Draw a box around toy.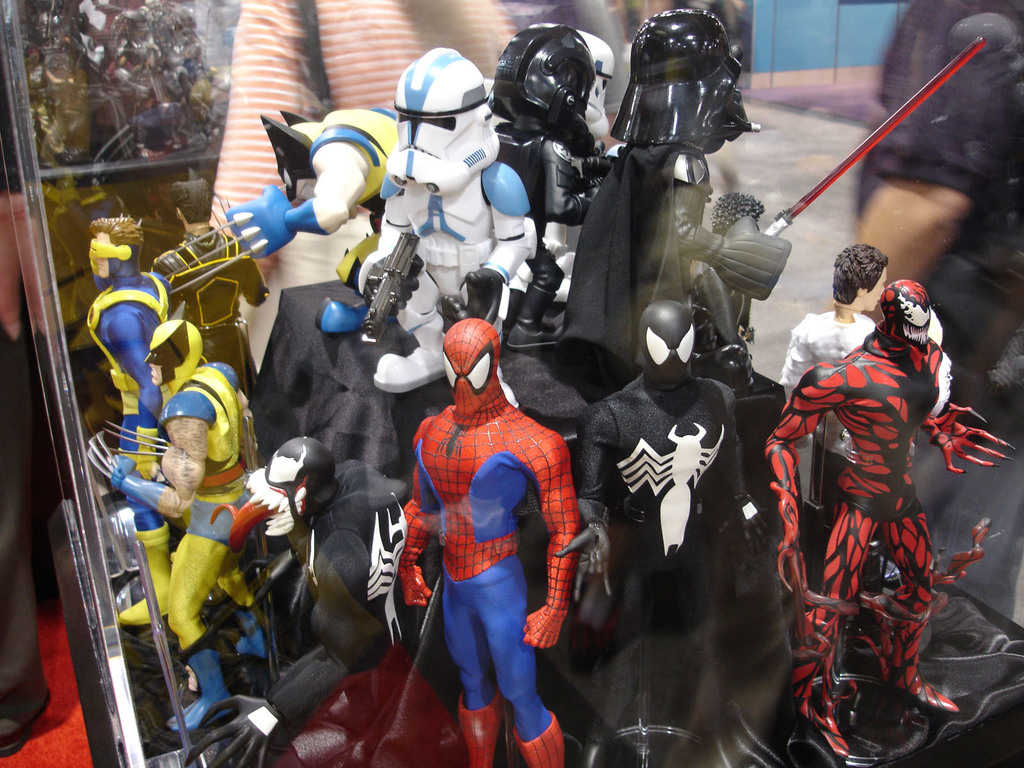
(398,308,586,767).
